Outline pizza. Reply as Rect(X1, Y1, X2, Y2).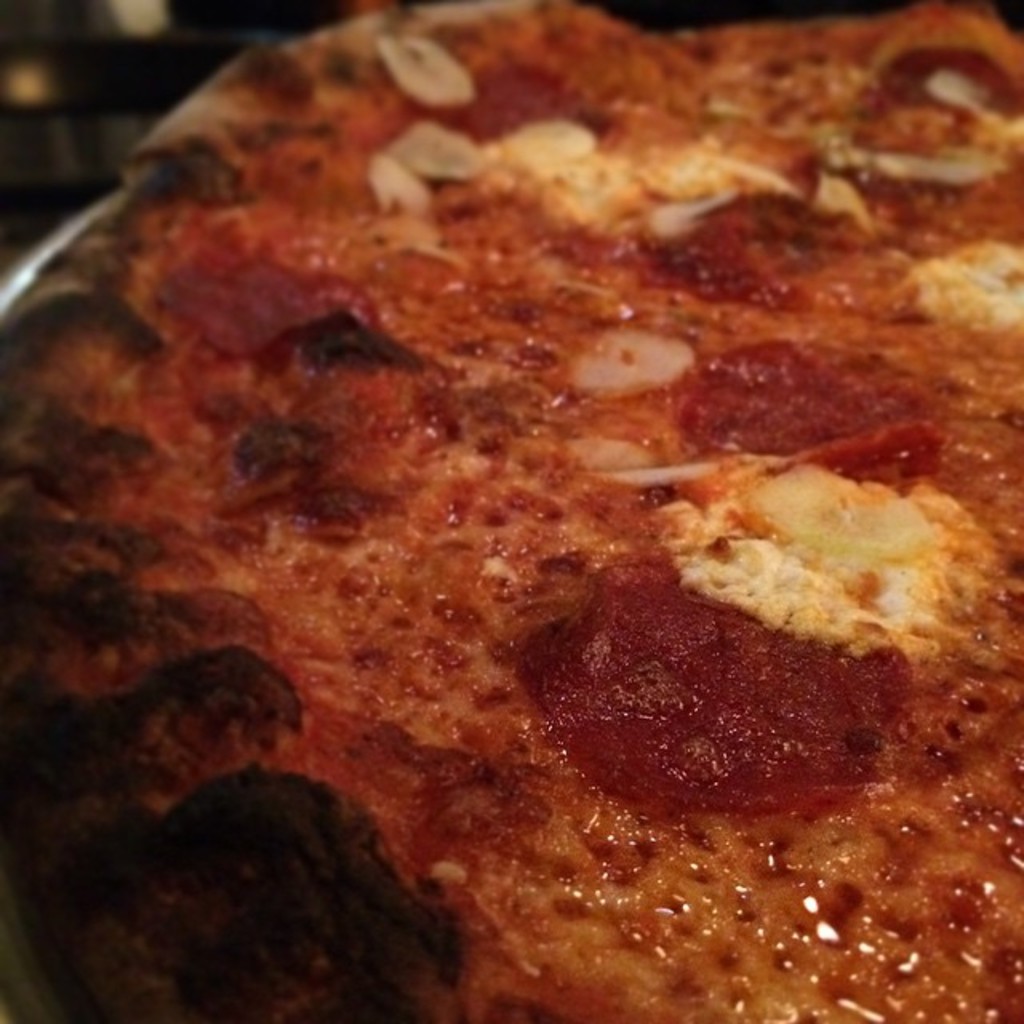
Rect(16, 11, 1023, 1011).
